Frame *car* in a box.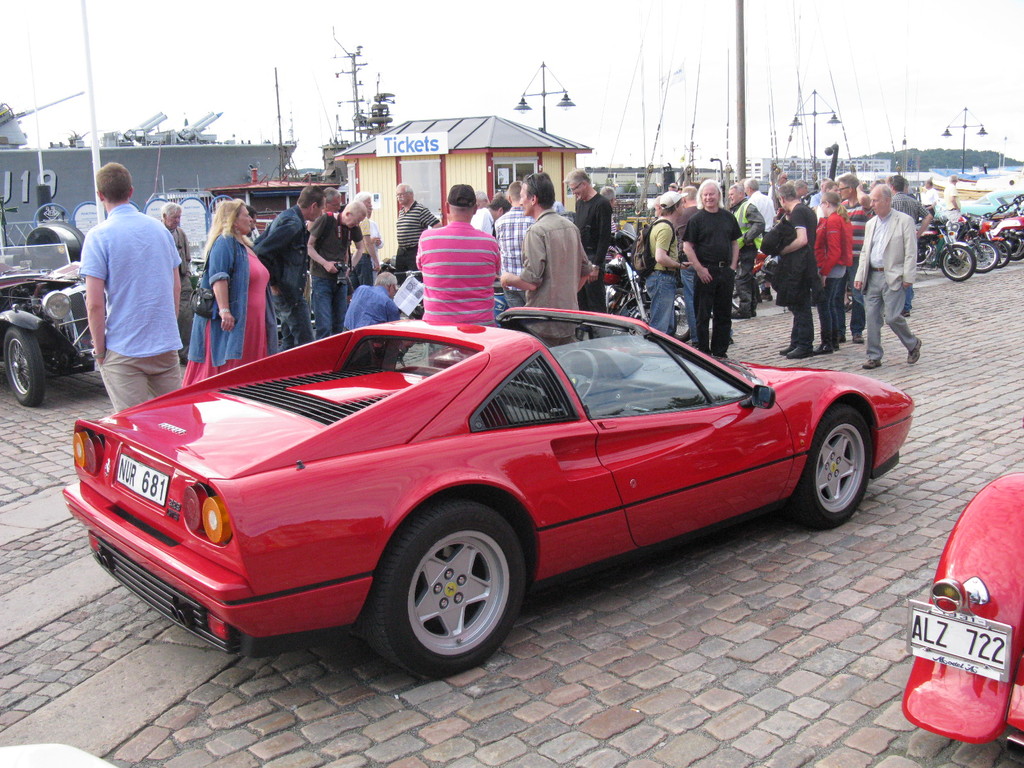
{"x1": 900, "y1": 468, "x2": 1023, "y2": 756}.
